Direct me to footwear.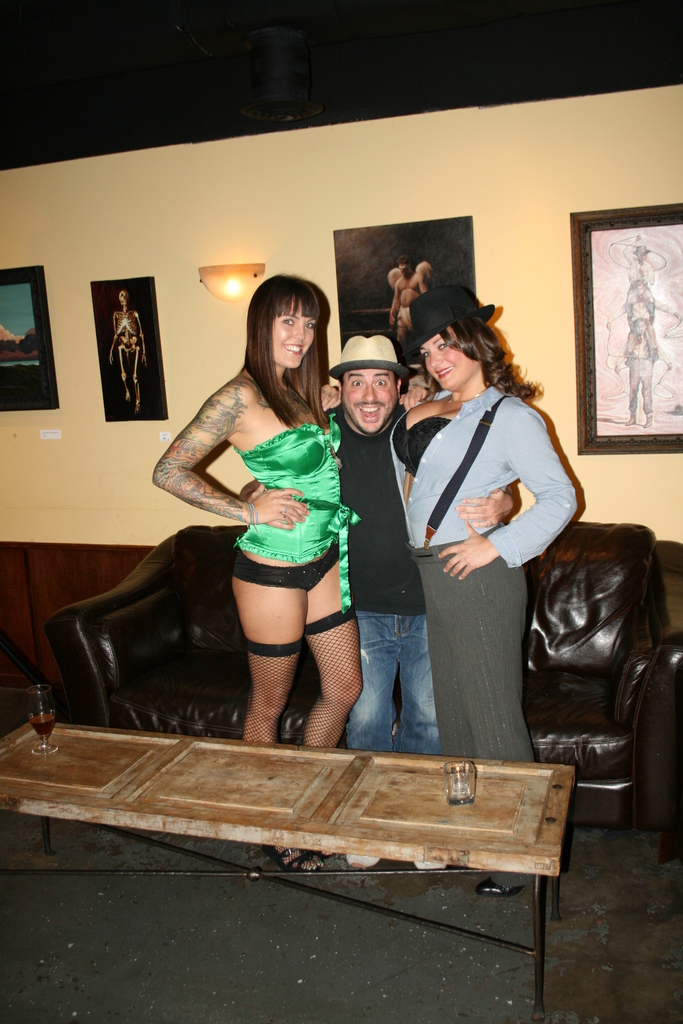
Direction: bbox(262, 849, 318, 872).
